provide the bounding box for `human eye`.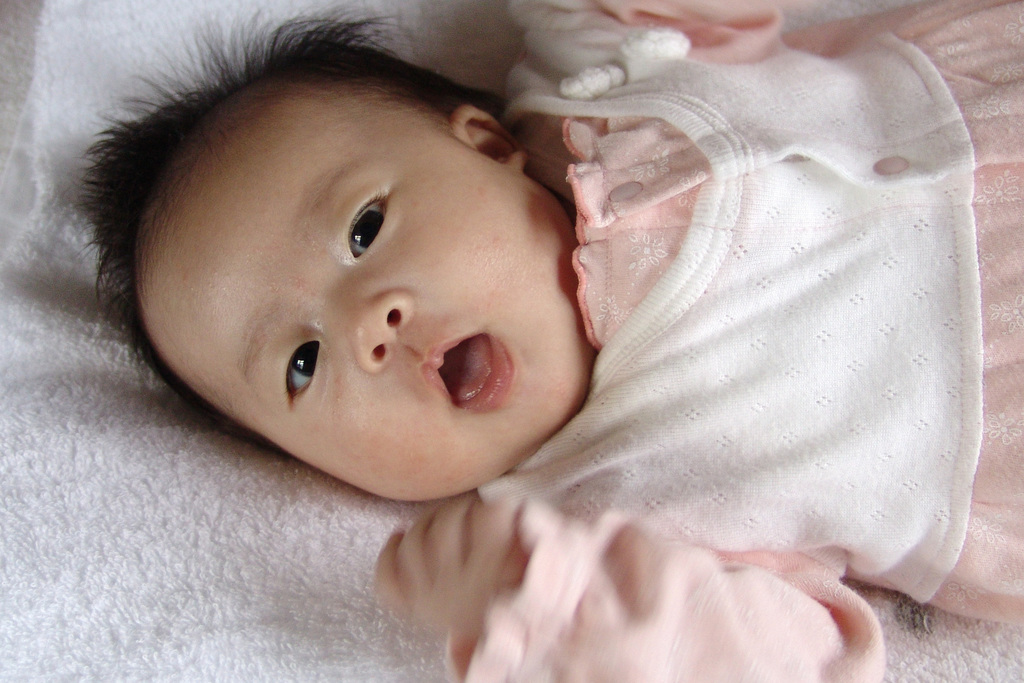
(left=356, top=175, right=397, bottom=261).
